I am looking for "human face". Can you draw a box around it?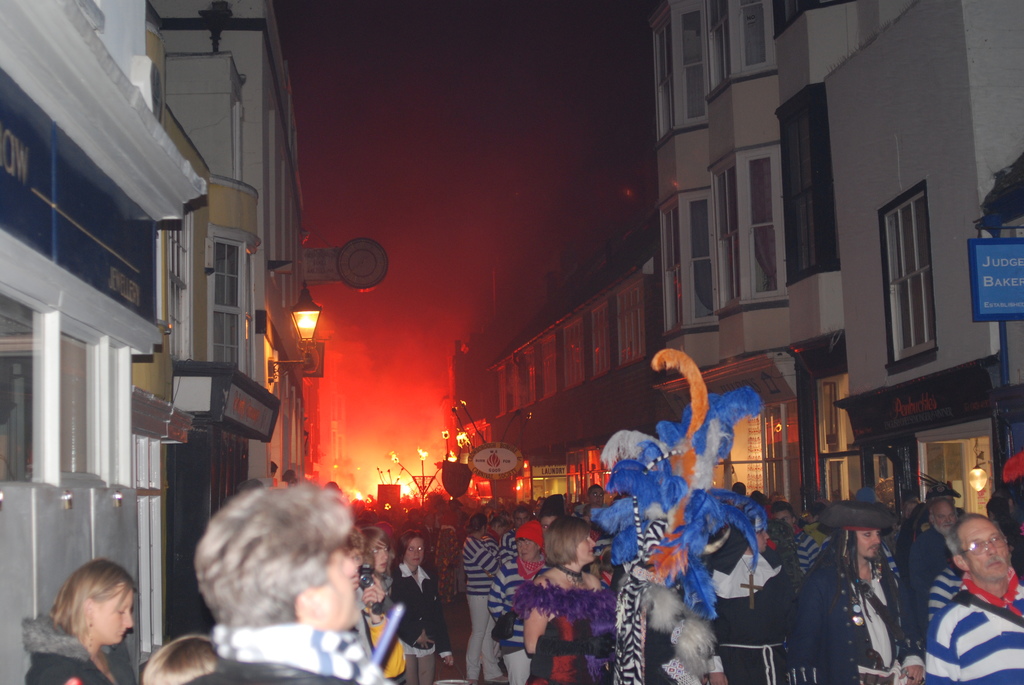
Sure, the bounding box is 959:521:1011:582.
